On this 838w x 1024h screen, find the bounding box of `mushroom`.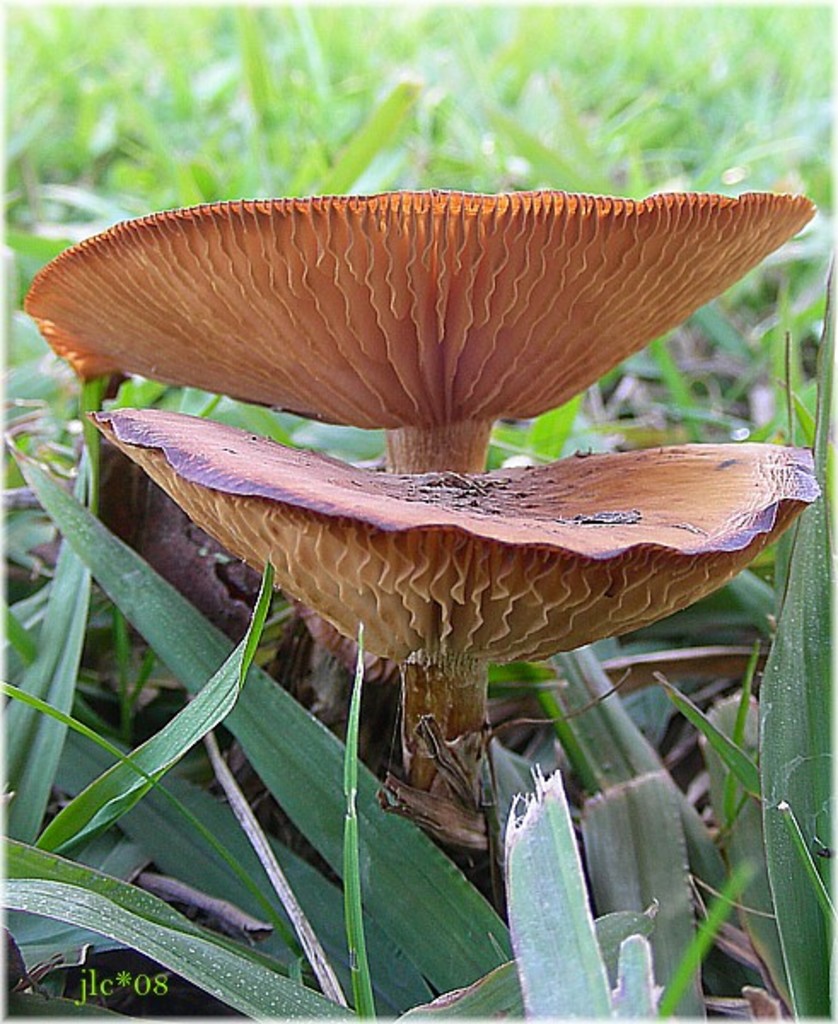
Bounding box: <region>89, 410, 812, 836</region>.
